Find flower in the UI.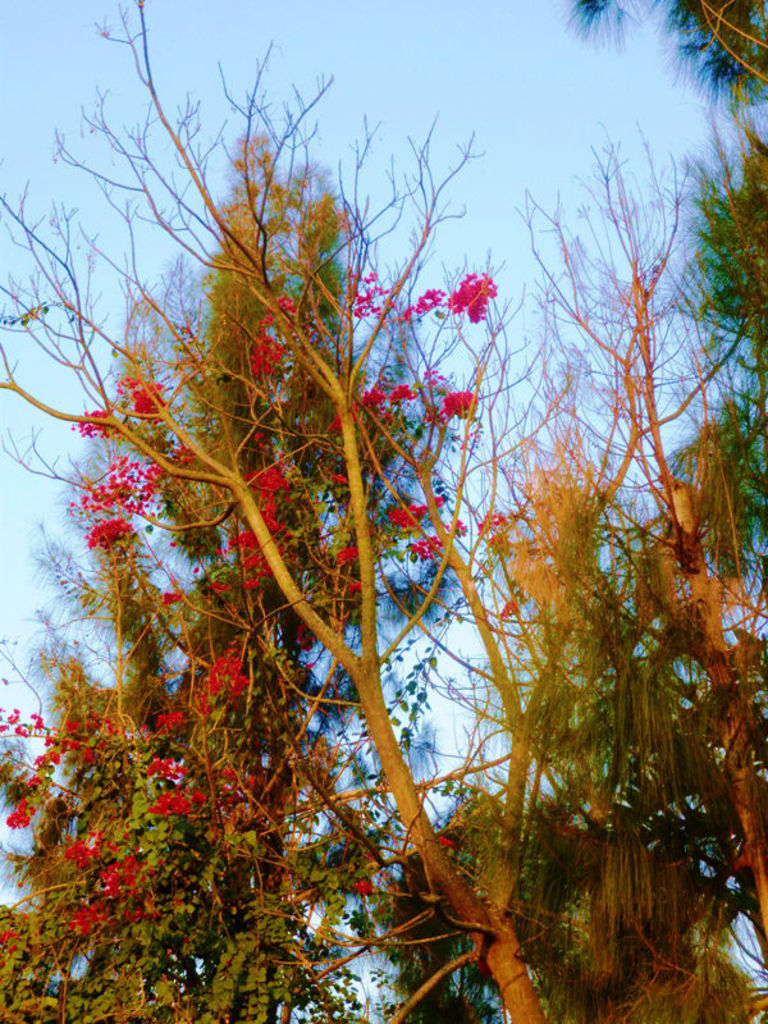
UI element at 323, 408, 346, 438.
